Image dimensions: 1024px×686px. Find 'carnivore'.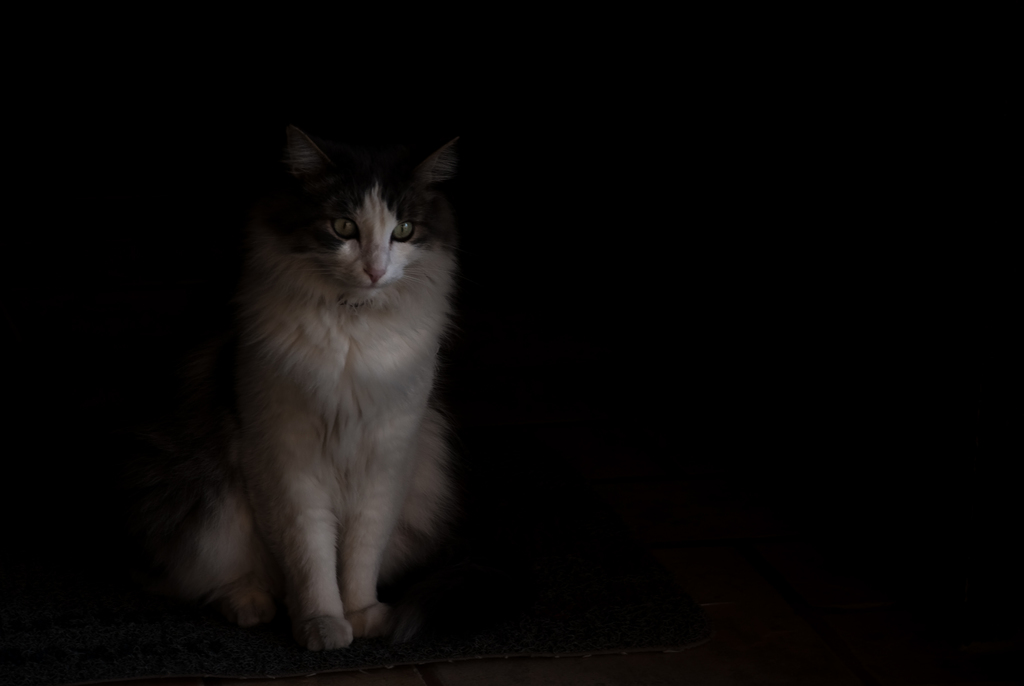
l=129, t=106, r=463, b=651.
